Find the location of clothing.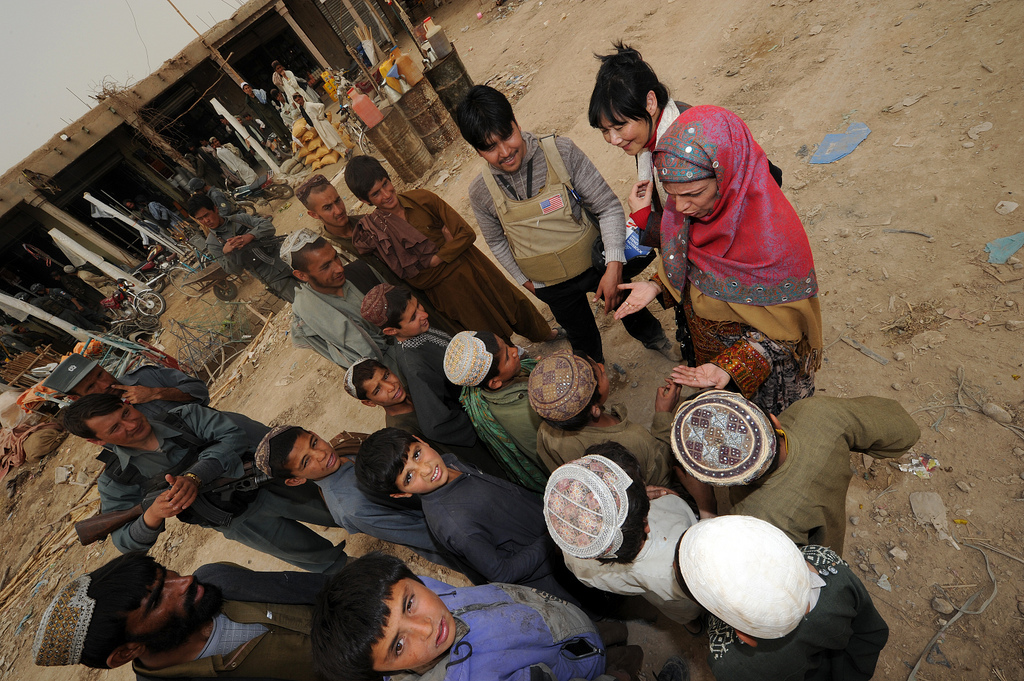
Location: 382 182 551 354.
